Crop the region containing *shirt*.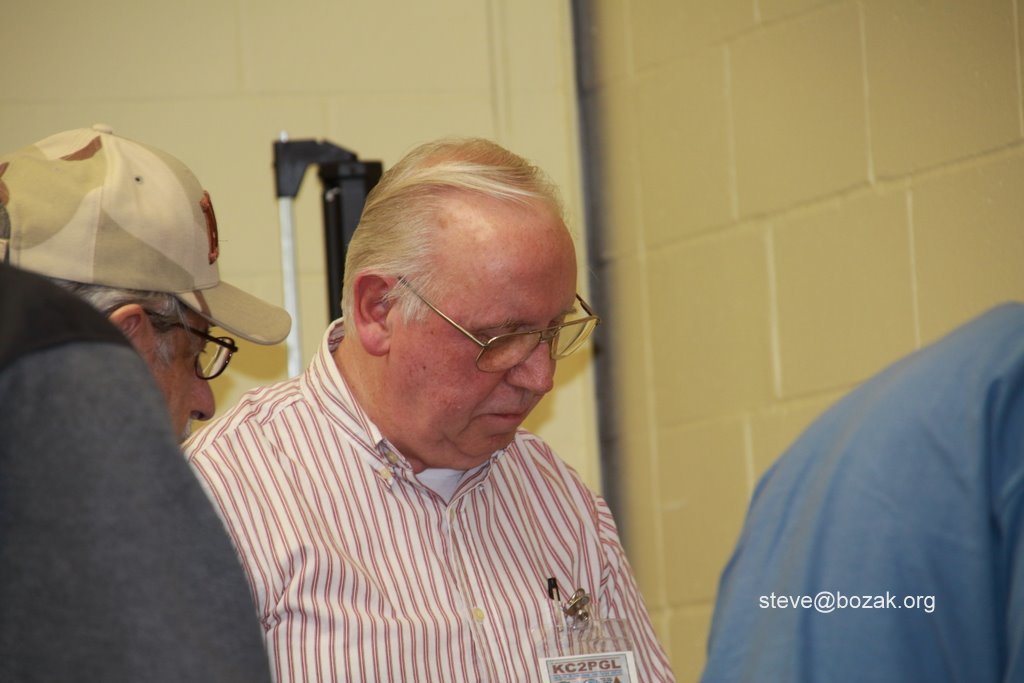
Crop region: box(179, 317, 678, 682).
